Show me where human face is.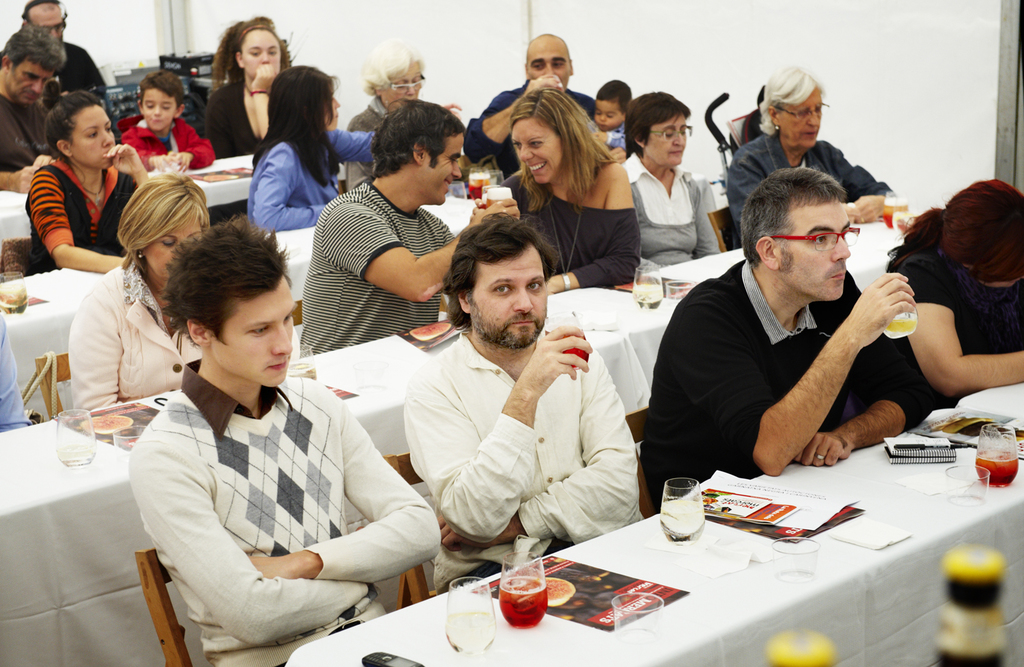
human face is at Rect(423, 133, 467, 205).
